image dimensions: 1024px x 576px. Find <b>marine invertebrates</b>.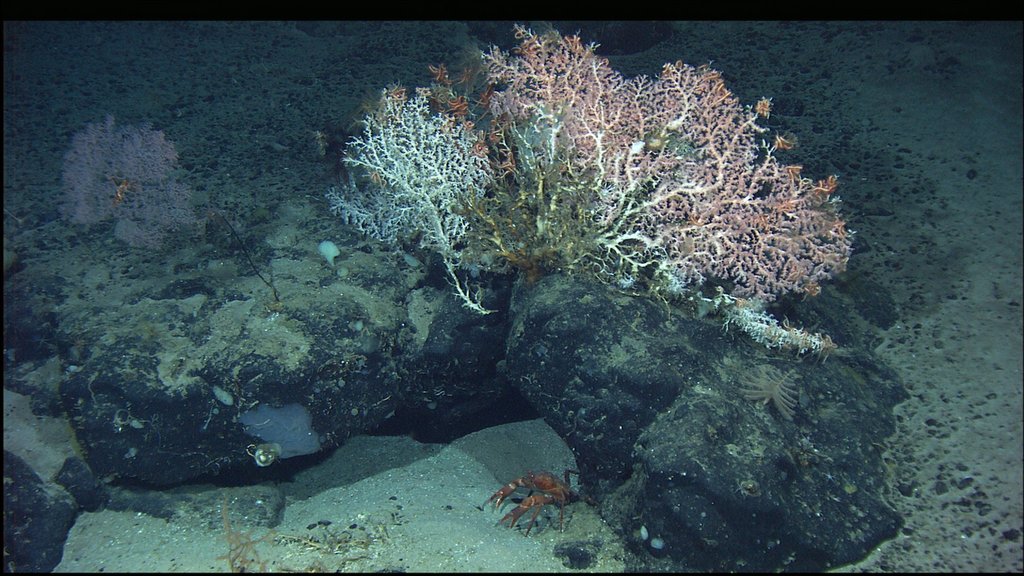
bbox(733, 362, 819, 433).
